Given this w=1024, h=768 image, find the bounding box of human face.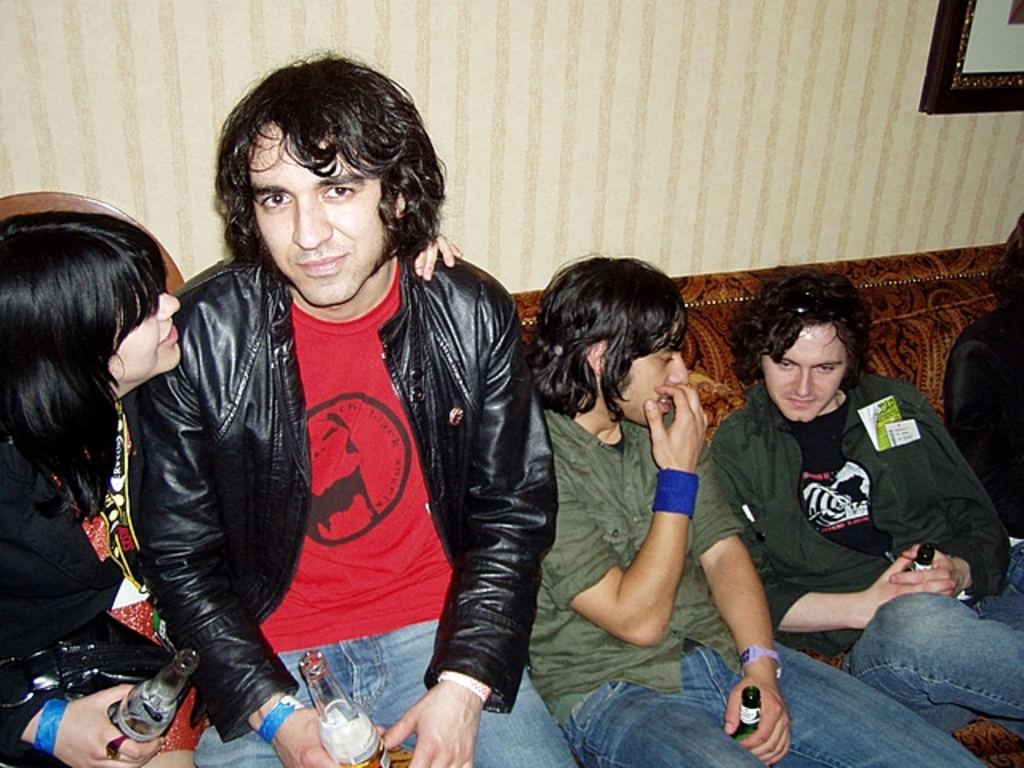
{"x1": 614, "y1": 322, "x2": 690, "y2": 430}.
